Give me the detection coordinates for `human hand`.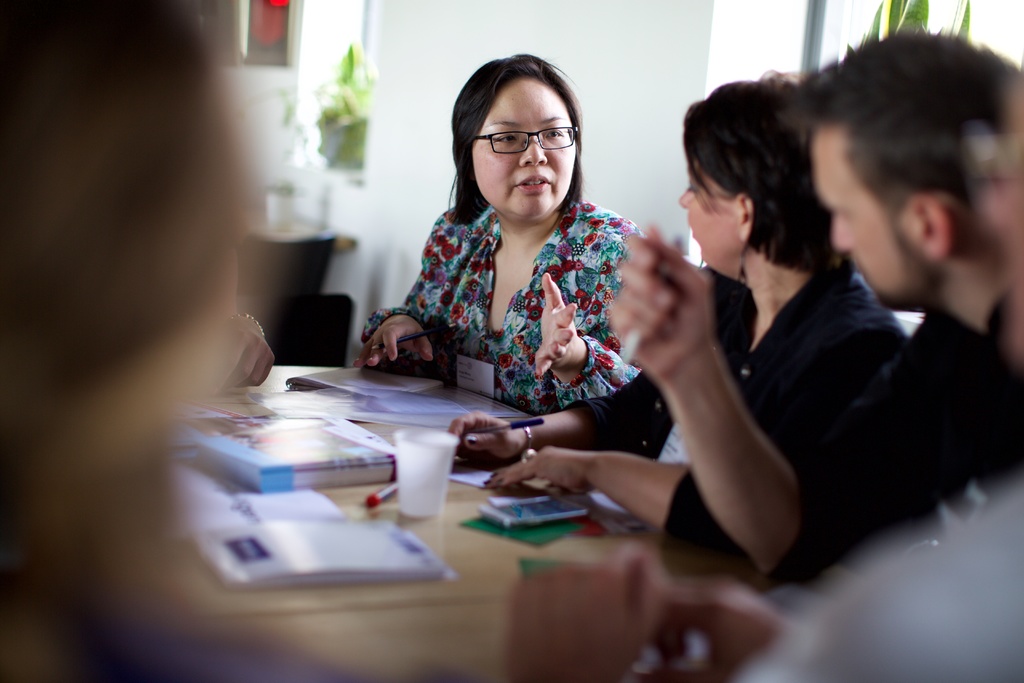
{"left": 482, "top": 443, "right": 597, "bottom": 499}.
